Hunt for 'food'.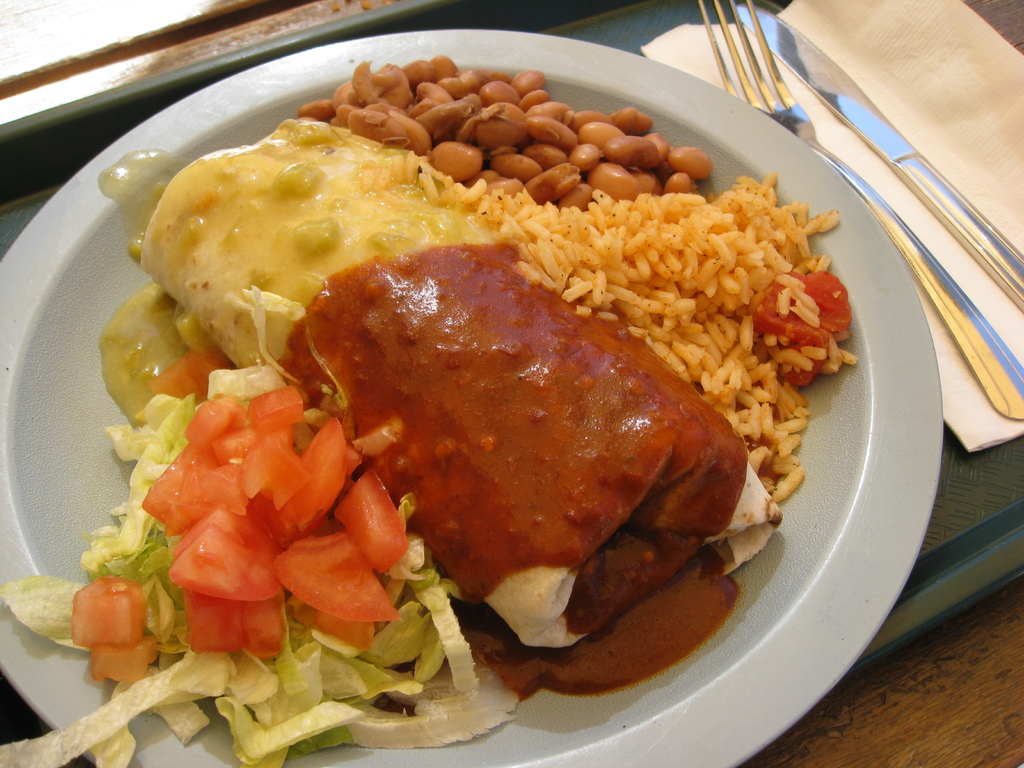
Hunted down at [x1=87, y1=31, x2=851, y2=724].
